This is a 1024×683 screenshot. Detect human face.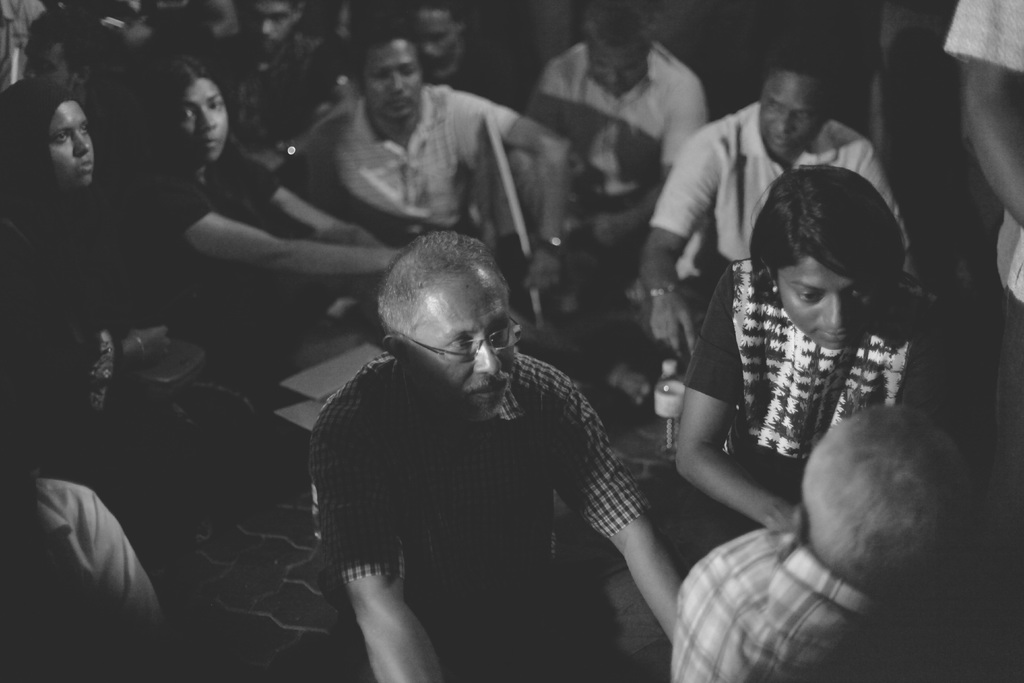
Rect(175, 79, 233, 163).
